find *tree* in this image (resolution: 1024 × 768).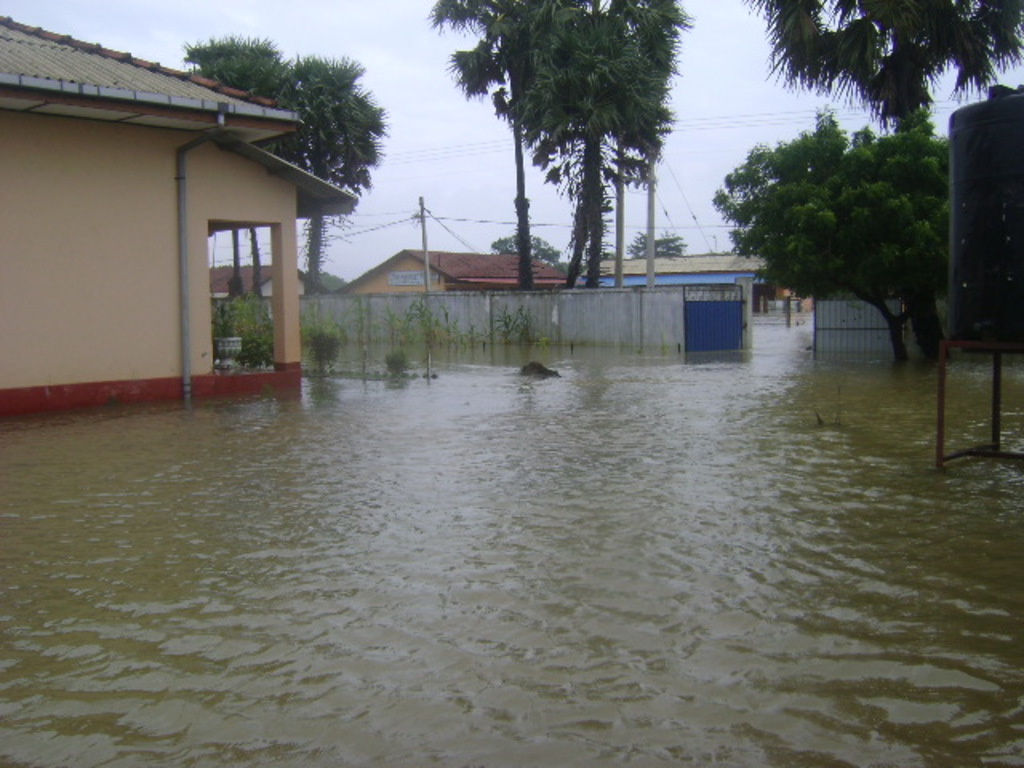
box=[738, 0, 1022, 347].
